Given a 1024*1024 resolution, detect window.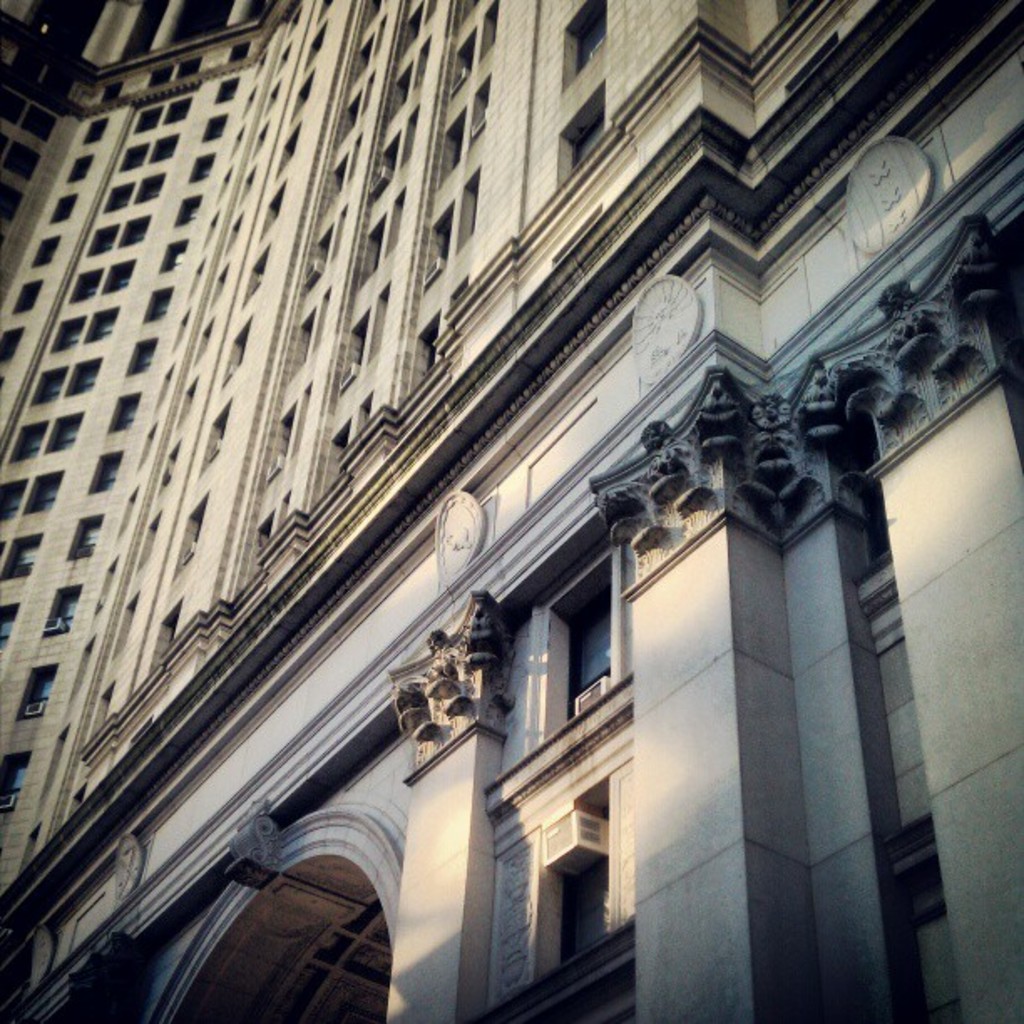
(x1=350, y1=33, x2=375, y2=75).
